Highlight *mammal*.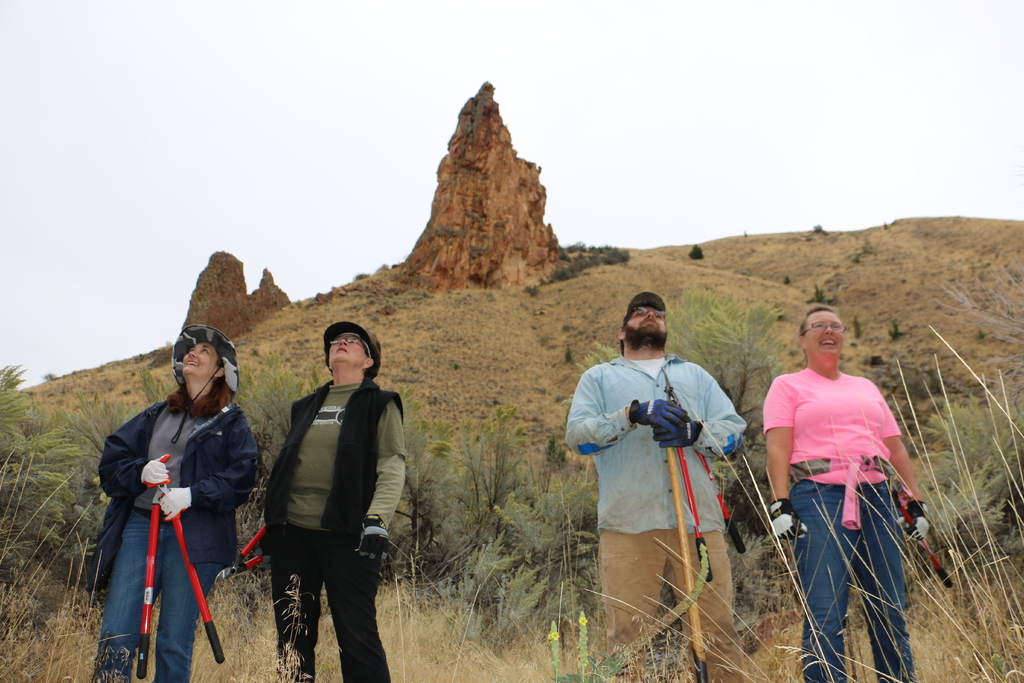
Highlighted region: box=[87, 327, 257, 682].
